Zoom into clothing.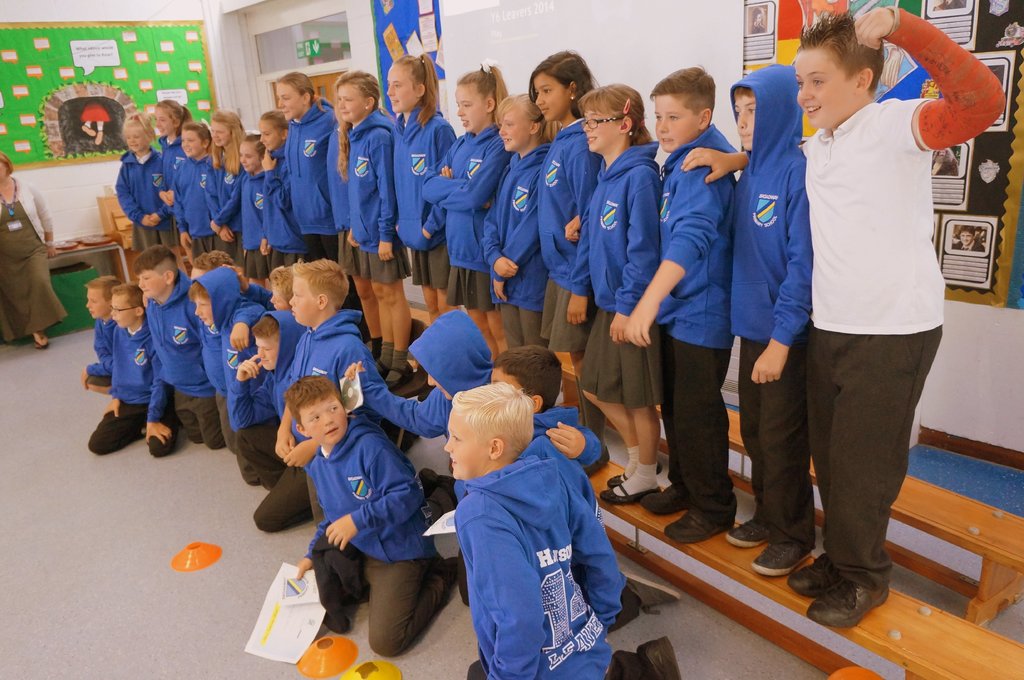
Zoom target: [420,127,509,306].
